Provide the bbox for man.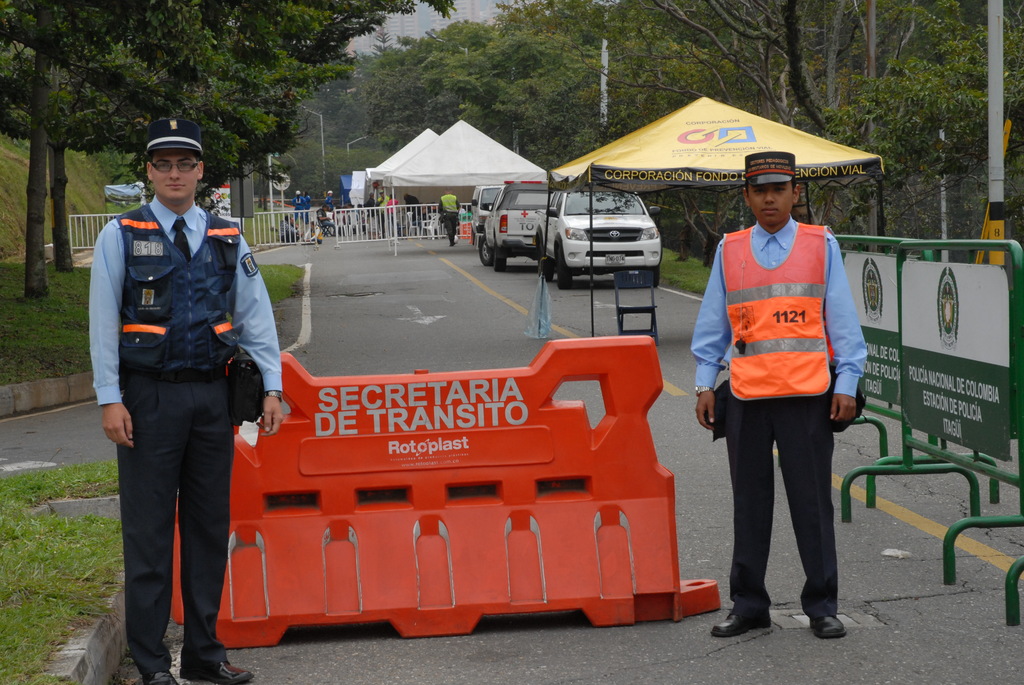
(left=81, top=119, right=285, bottom=684).
